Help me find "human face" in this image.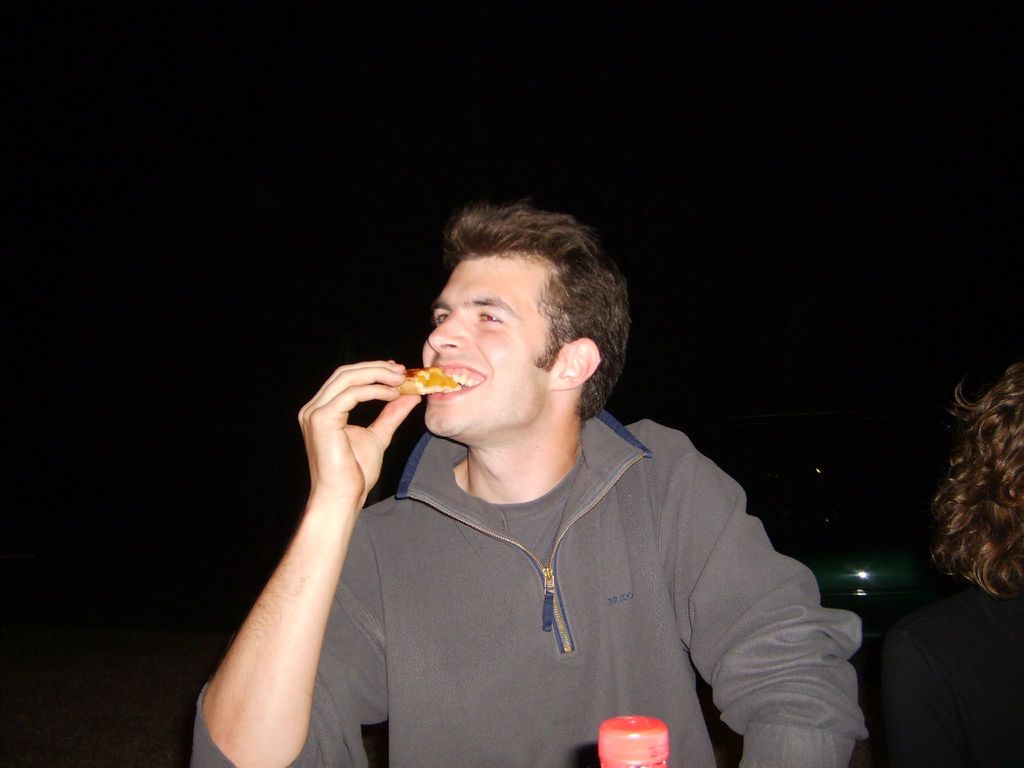
Found it: box(418, 259, 553, 438).
